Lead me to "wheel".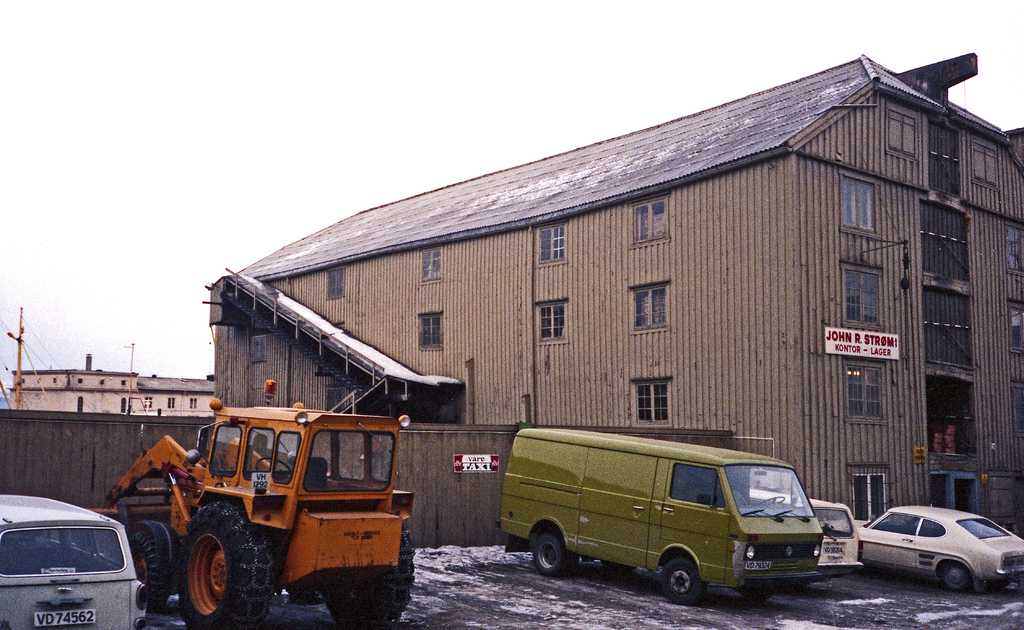
Lead to {"left": 172, "top": 498, "right": 279, "bottom": 629}.
